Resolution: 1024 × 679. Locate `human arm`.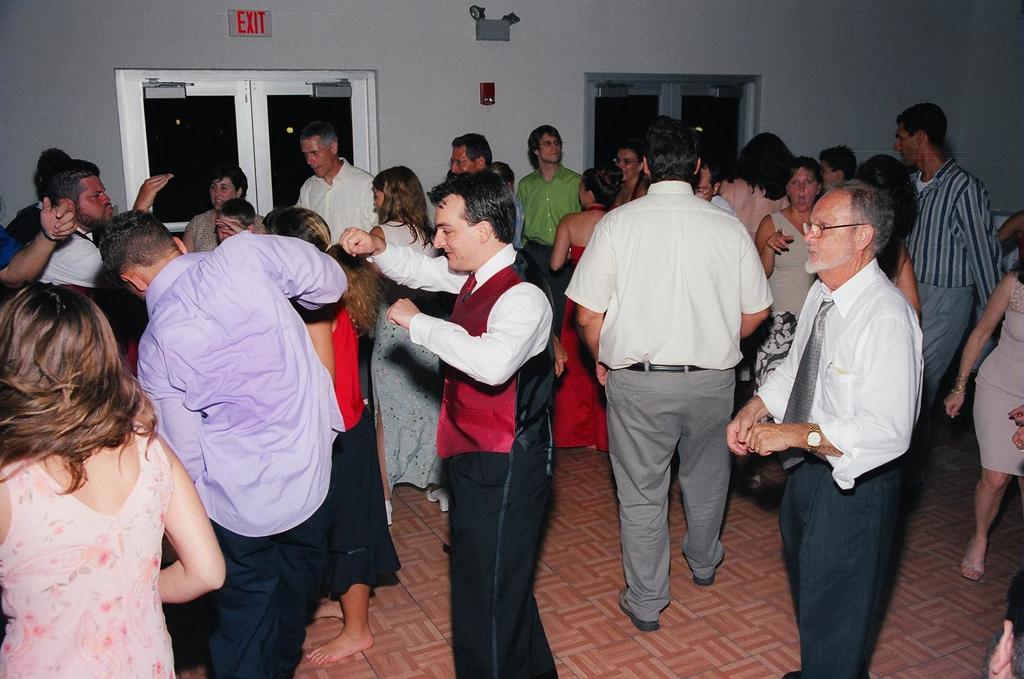
(339, 227, 470, 299).
